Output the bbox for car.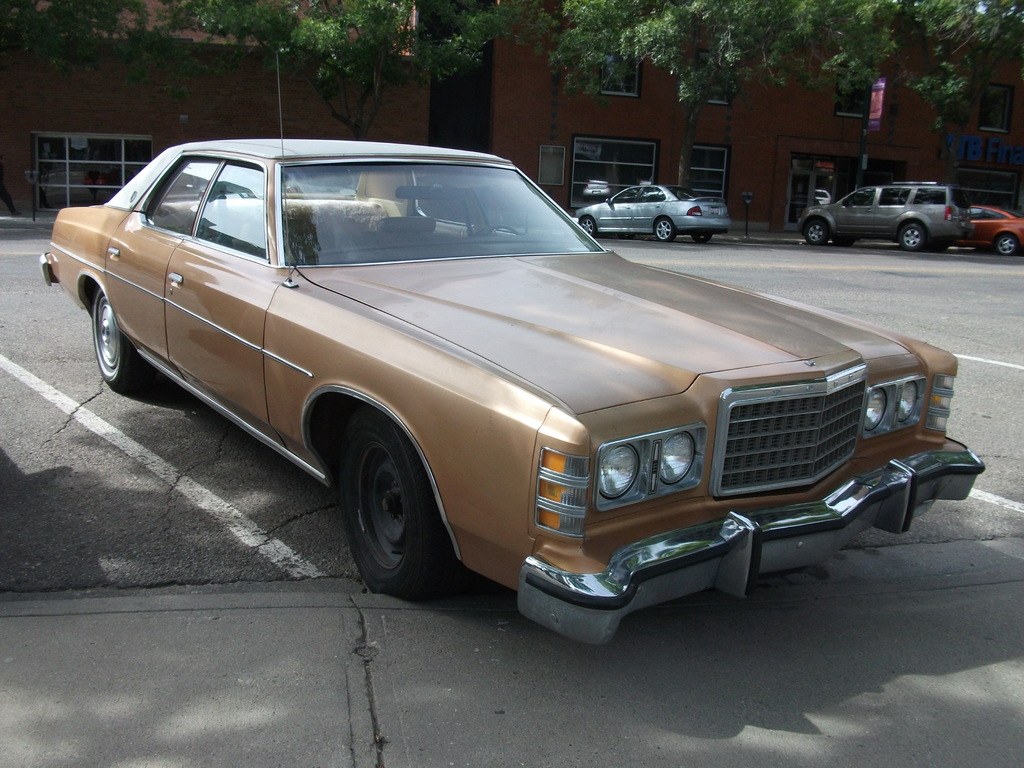
x1=577 y1=177 x2=725 y2=240.
